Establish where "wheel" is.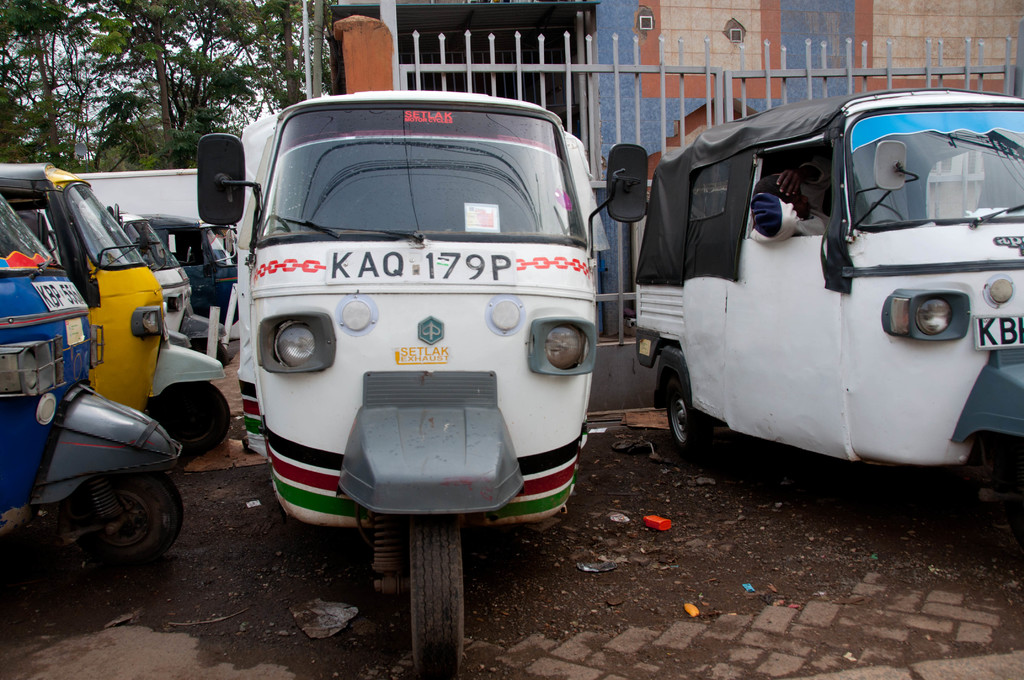
Established at 136,378,234,467.
